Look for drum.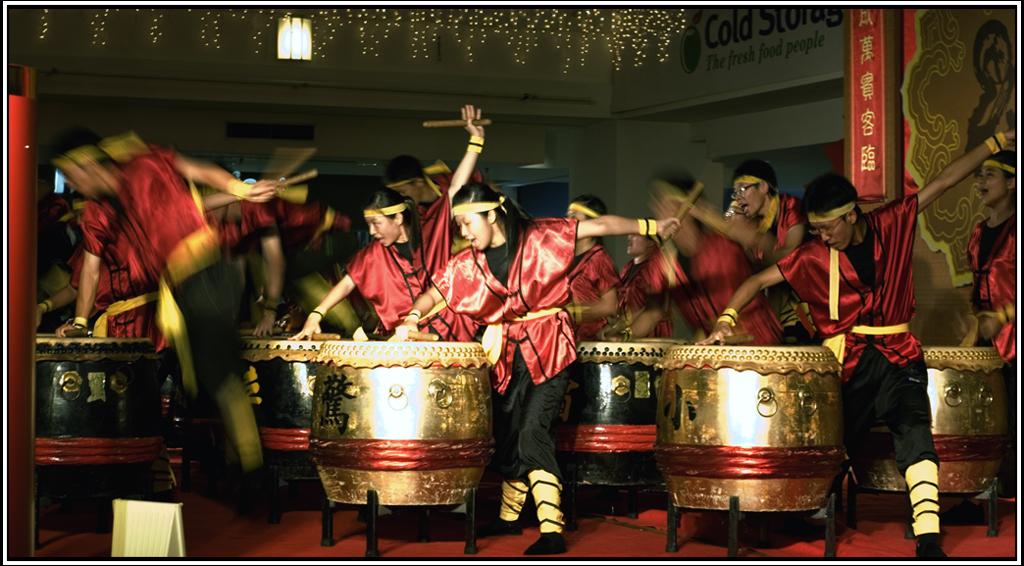
Found: crop(851, 344, 1013, 495).
